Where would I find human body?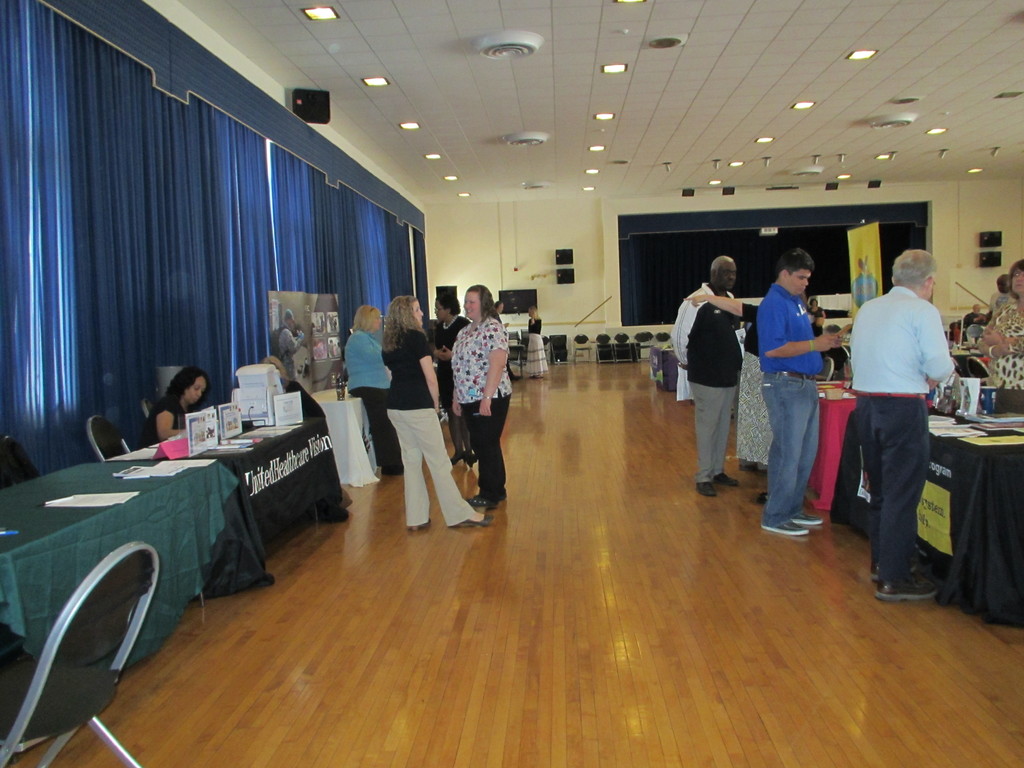
At x1=134, y1=396, x2=188, y2=449.
